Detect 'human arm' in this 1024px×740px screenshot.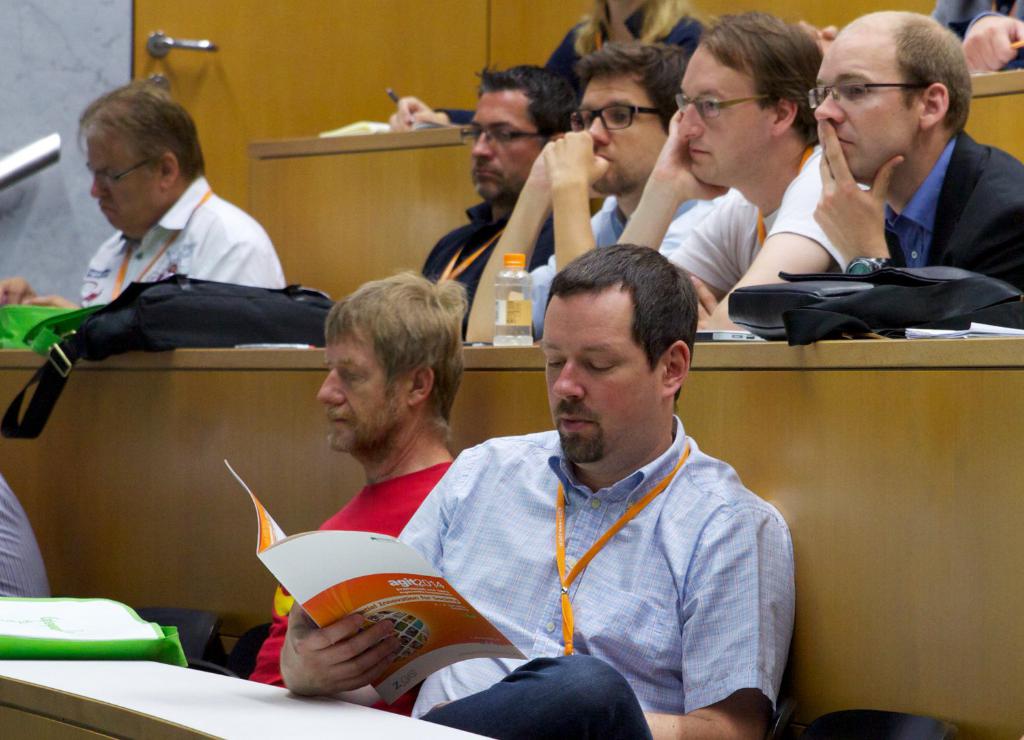
Detection: select_region(691, 147, 856, 330).
